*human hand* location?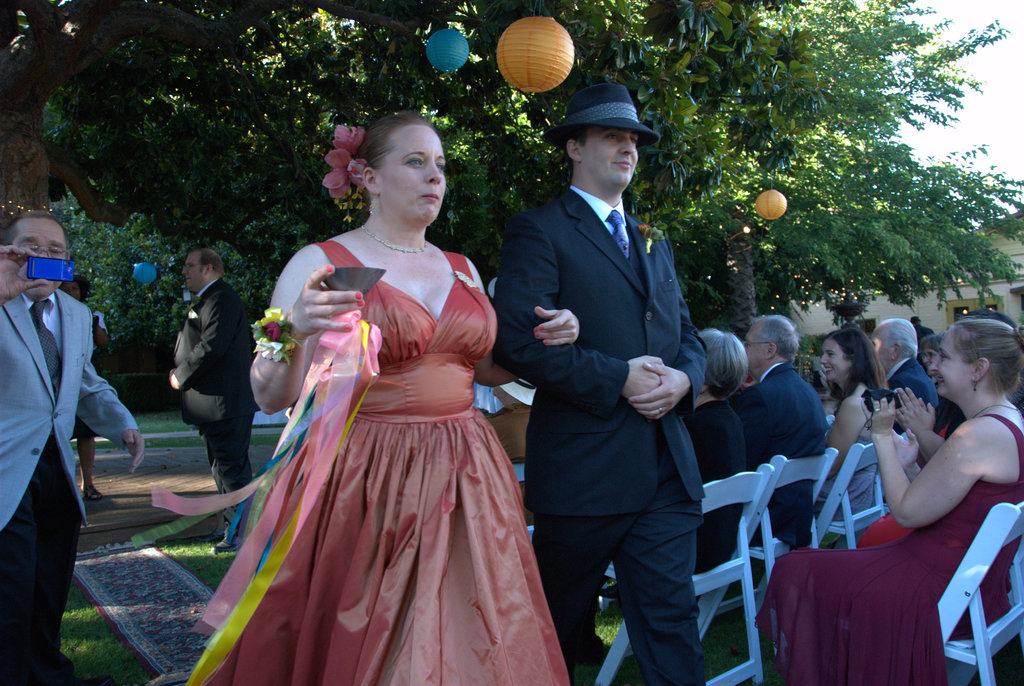
pyautogui.locateOnScreen(623, 356, 664, 401)
